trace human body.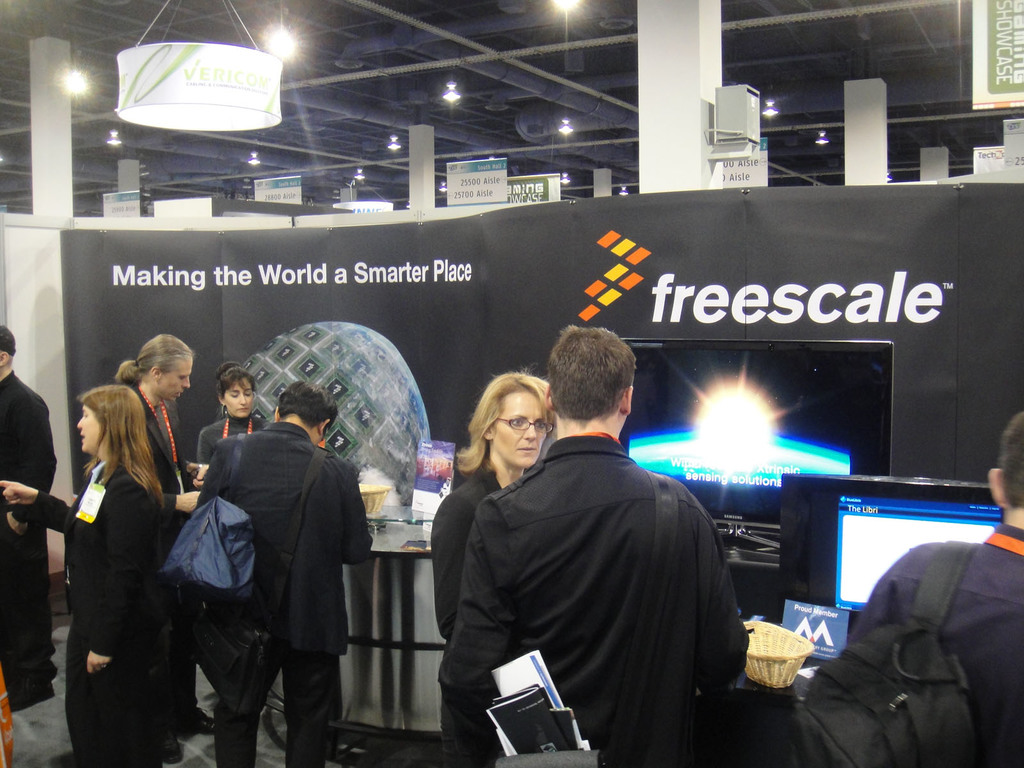
Traced to left=199, top=381, right=378, bottom=756.
